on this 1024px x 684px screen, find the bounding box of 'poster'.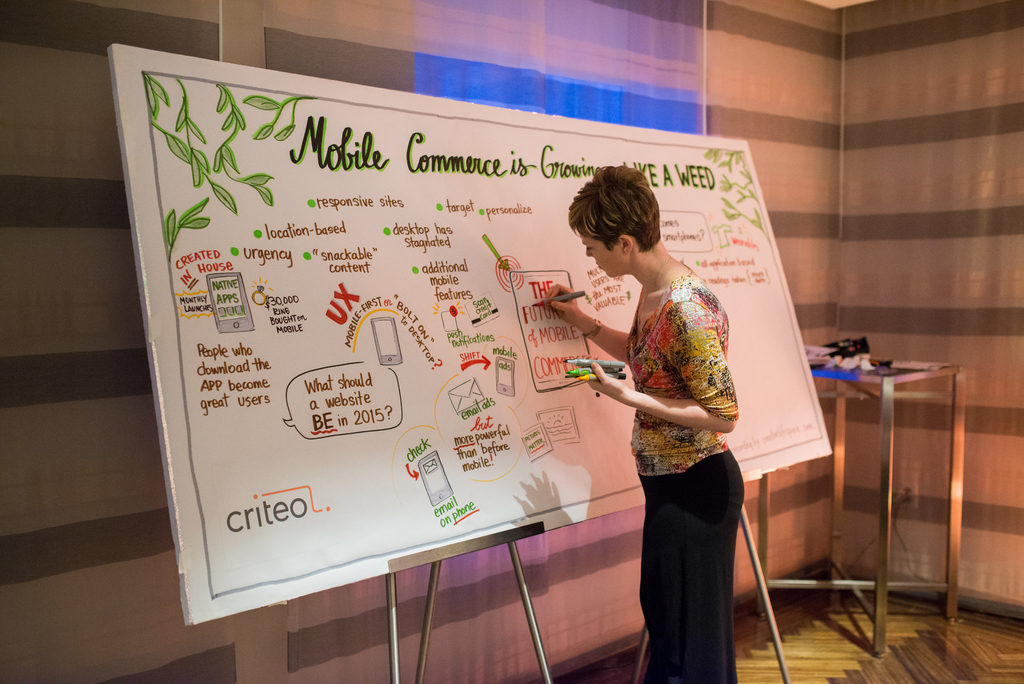
Bounding box: x1=111 y1=42 x2=834 y2=624.
